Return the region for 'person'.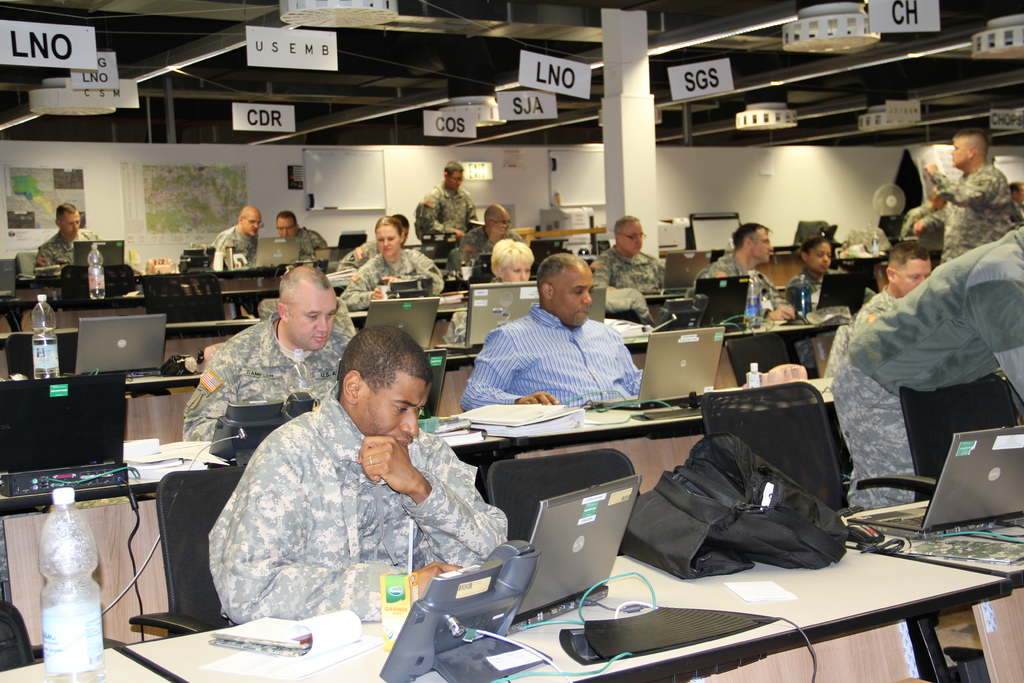
x1=47 y1=202 x2=127 y2=275.
